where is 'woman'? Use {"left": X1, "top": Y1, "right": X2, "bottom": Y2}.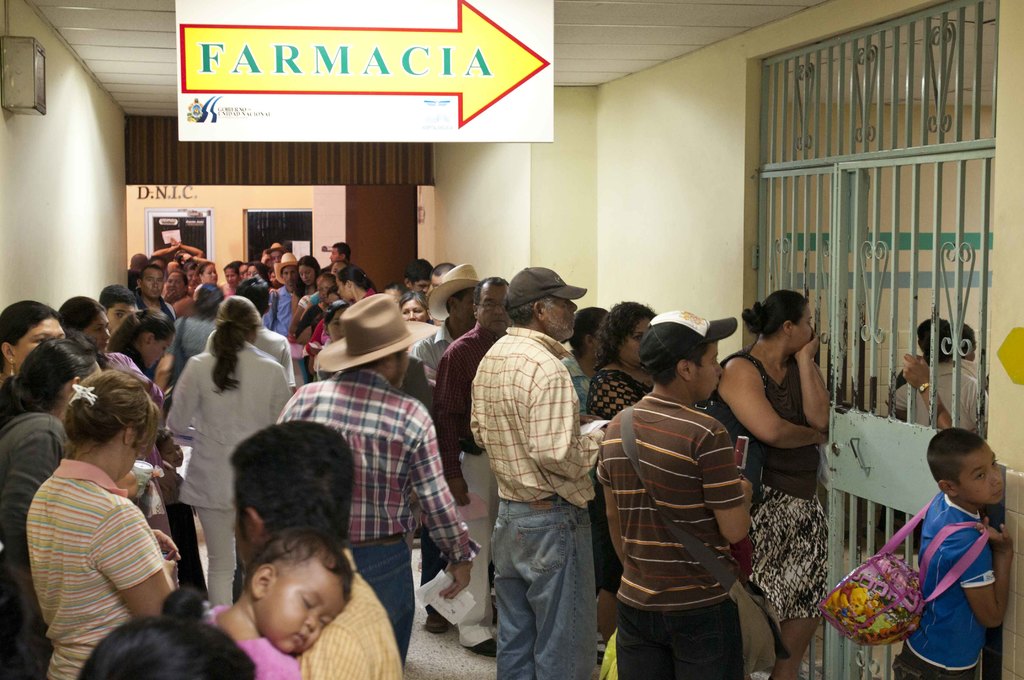
{"left": 58, "top": 292, "right": 163, "bottom": 403}.
